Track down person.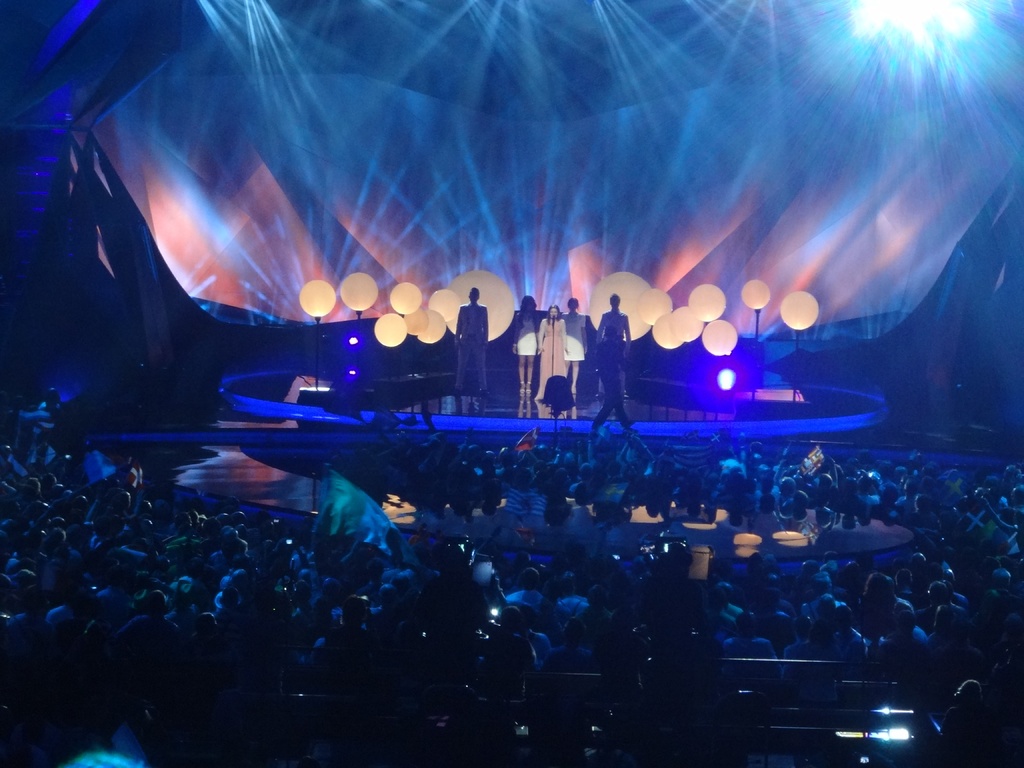
Tracked to left=577, top=300, right=625, bottom=442.
